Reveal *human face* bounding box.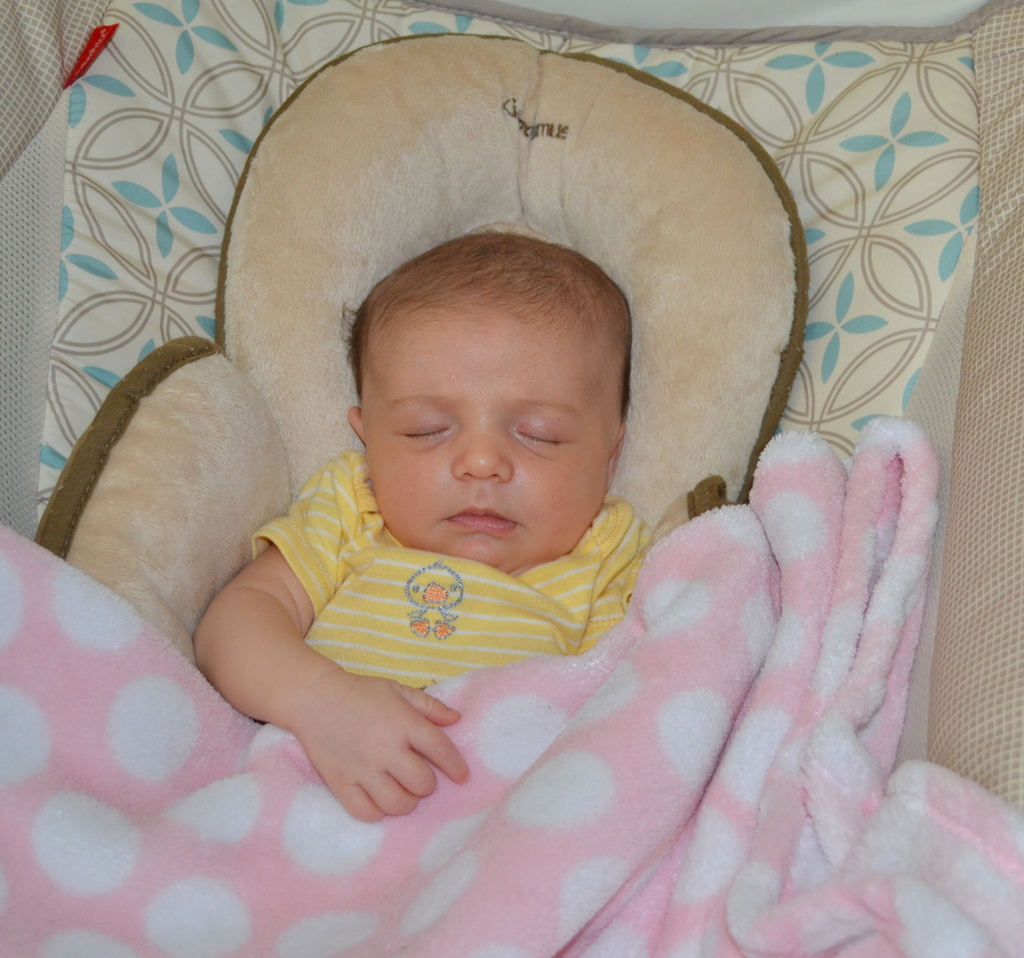
Revealed: BBox(367, 300, 613, 576).
